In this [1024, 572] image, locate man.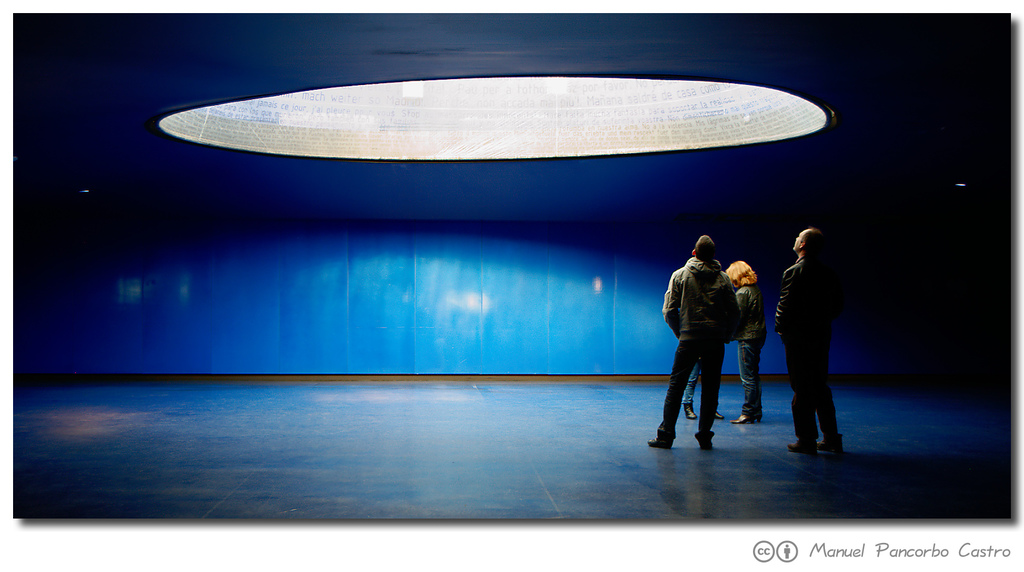
Bounding box: bbox=[771, 240, 851, 450].
